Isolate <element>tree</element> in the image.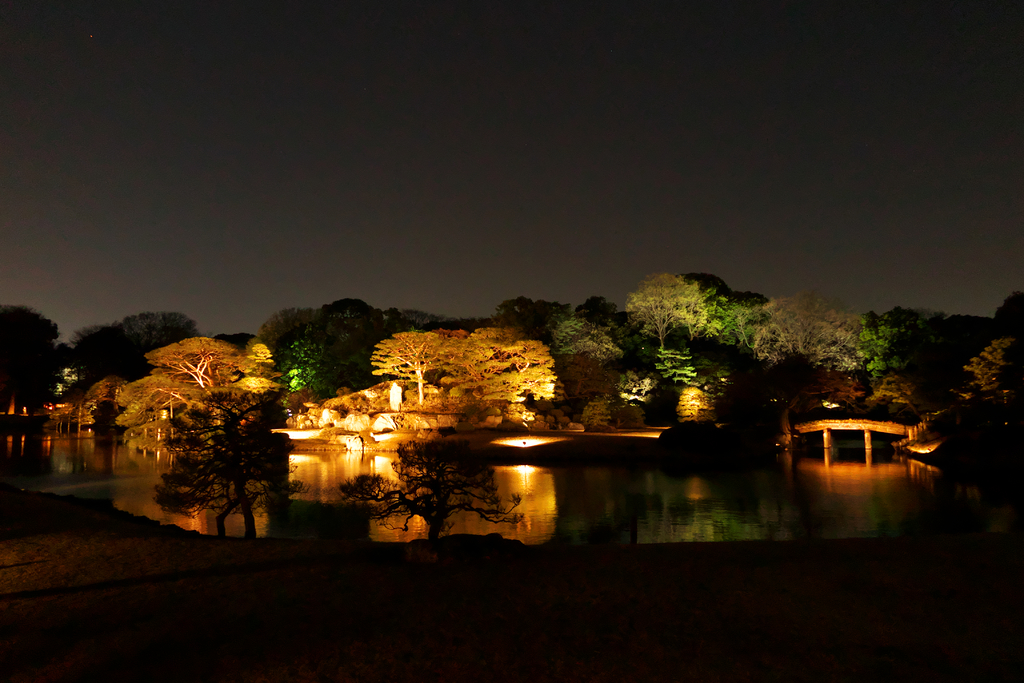
Isolated region: Rect(0, 296, 73, 420).
